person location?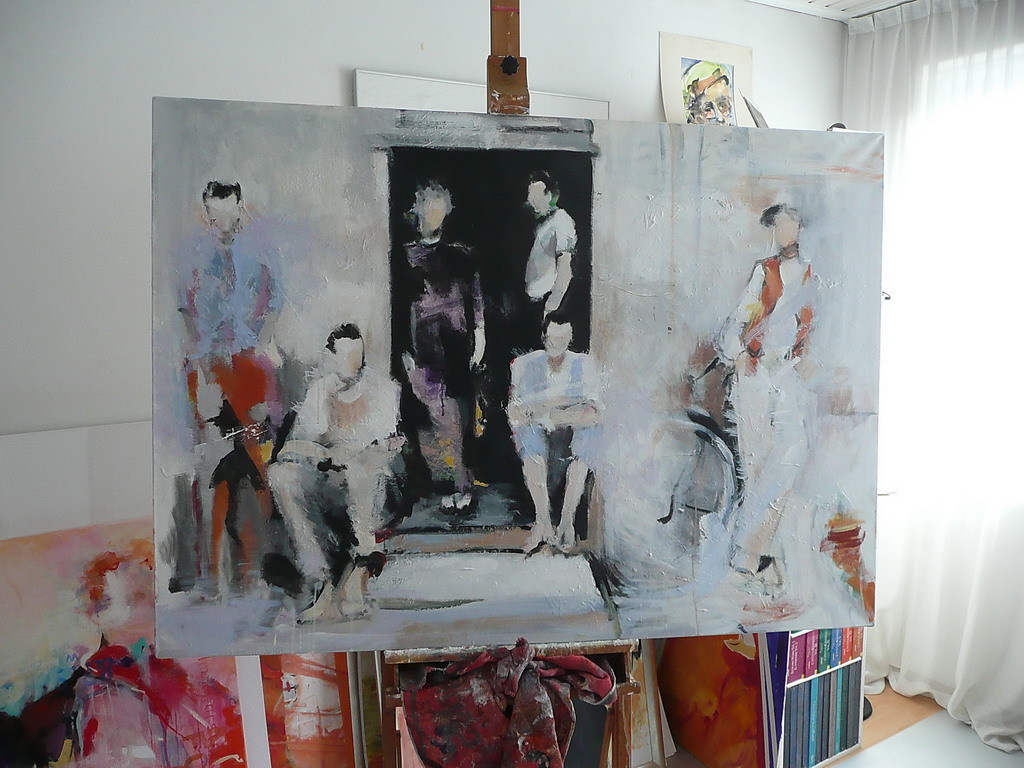
<region>507, 311, 602, 551</region>
